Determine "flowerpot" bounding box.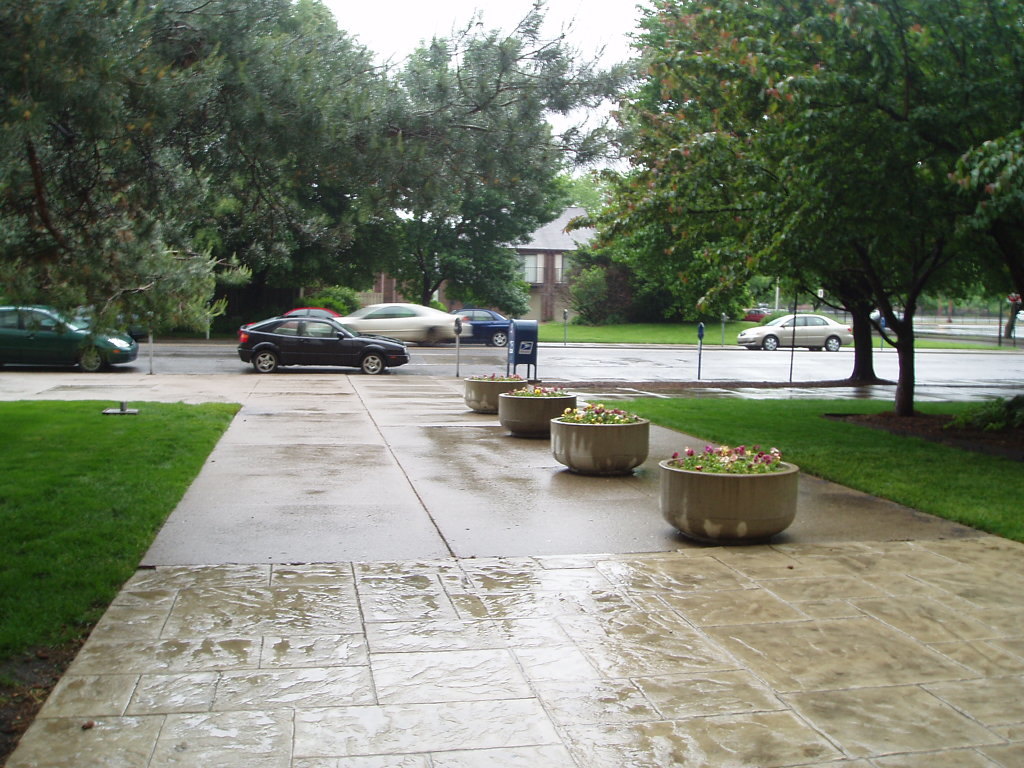
Determined: bbox=[663, 442, 797, 541].
